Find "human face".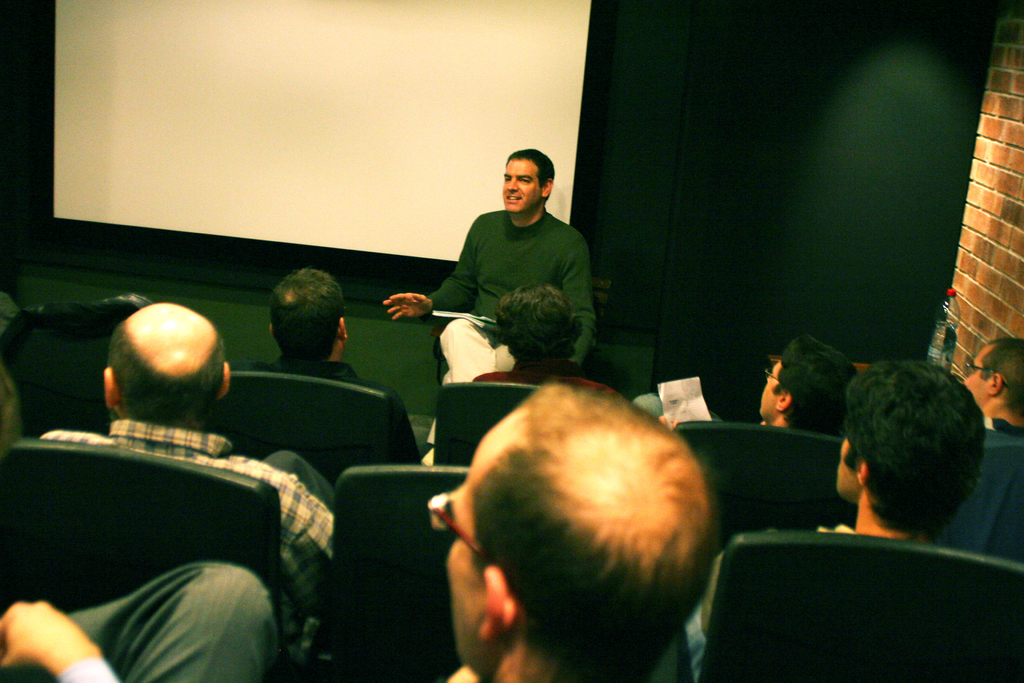
box=[960, 338, 1001, 399].
